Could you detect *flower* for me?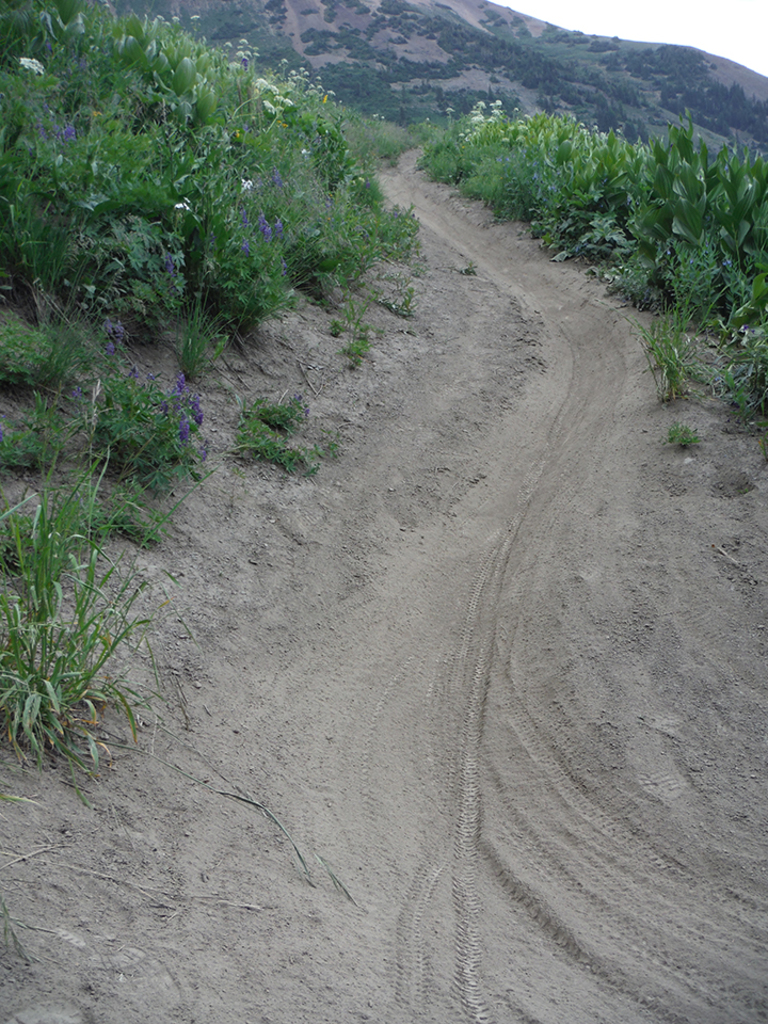
Detection result: <bbox>105, 321, 117, 339</bbox>.
